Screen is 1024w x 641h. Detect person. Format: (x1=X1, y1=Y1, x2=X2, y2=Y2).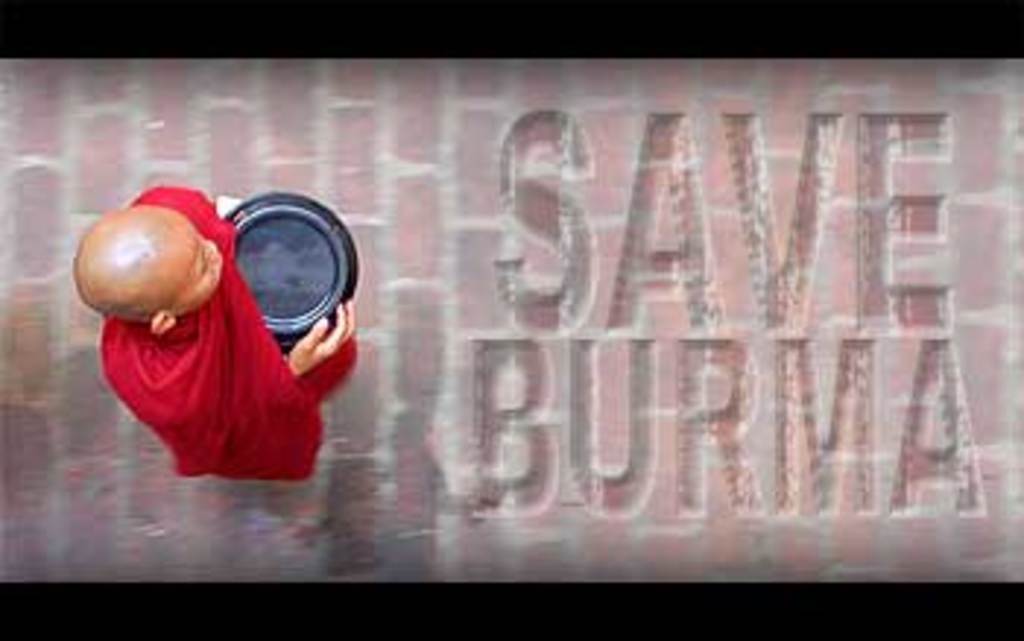
(x1=61, y1=140, x2=360, y2=503).
